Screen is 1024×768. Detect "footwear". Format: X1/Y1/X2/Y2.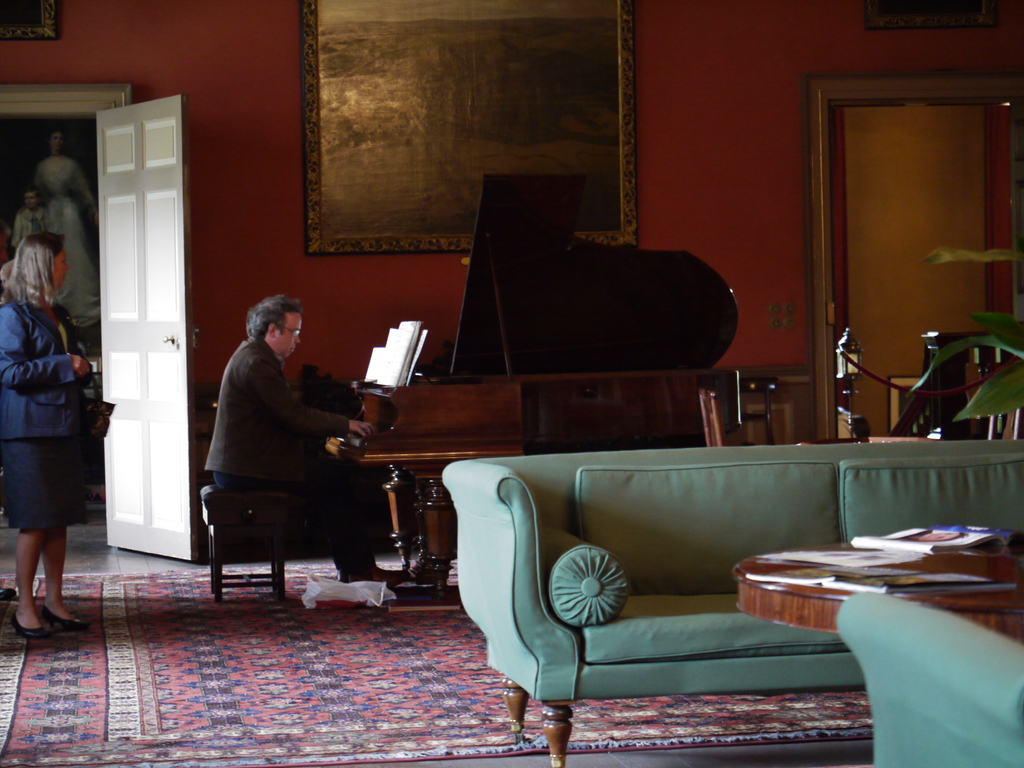
340/564/419/589.
